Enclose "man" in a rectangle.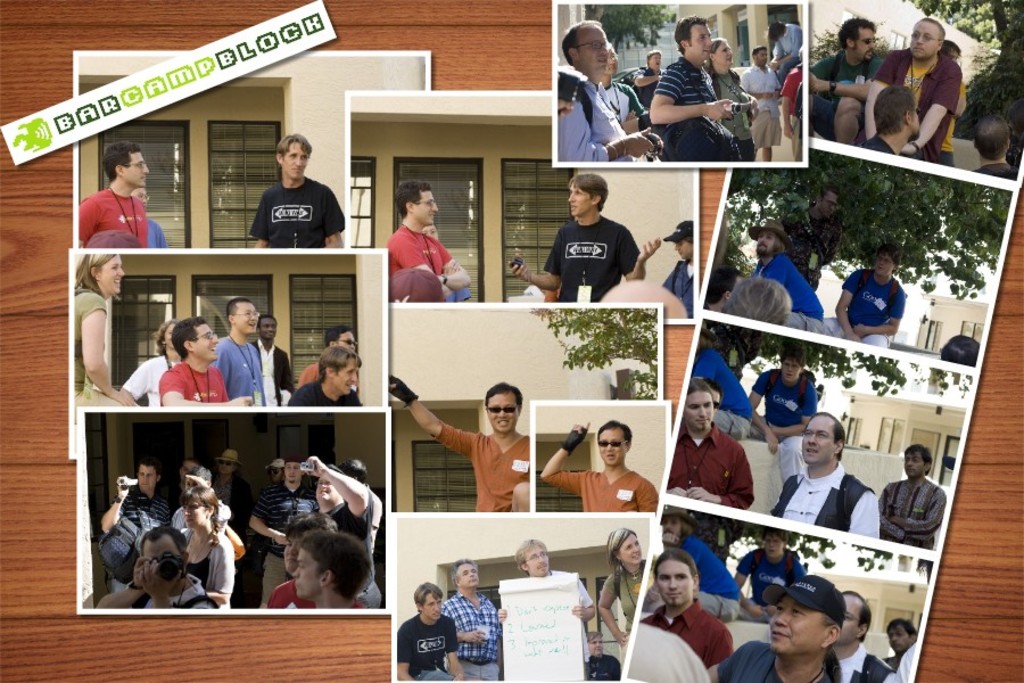
539/421/659/513.
